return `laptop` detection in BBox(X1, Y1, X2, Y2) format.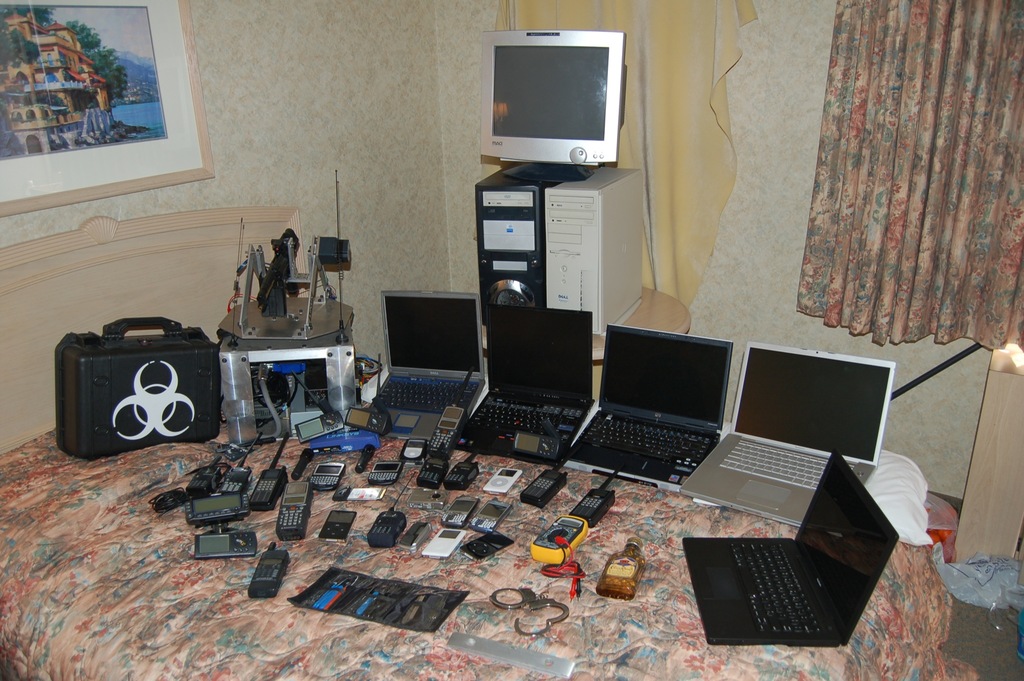
BBox(377, 292, 486, 435).
